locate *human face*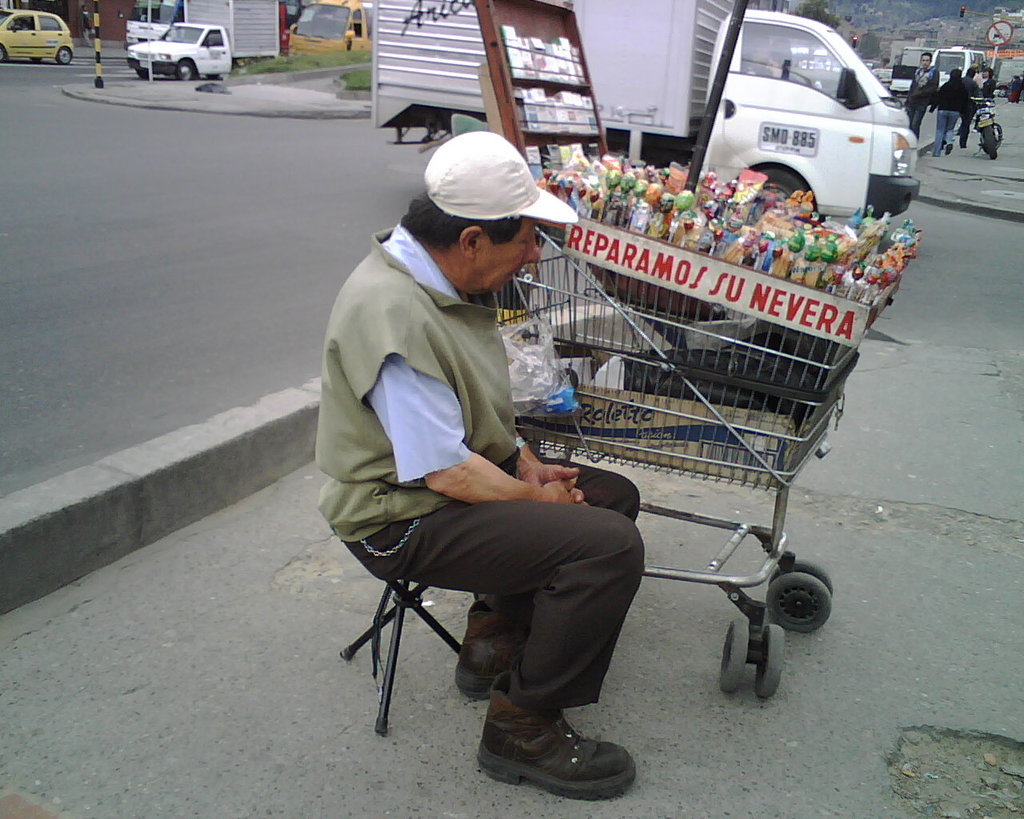
(left=474, top=218, right=542, bottom=295)
